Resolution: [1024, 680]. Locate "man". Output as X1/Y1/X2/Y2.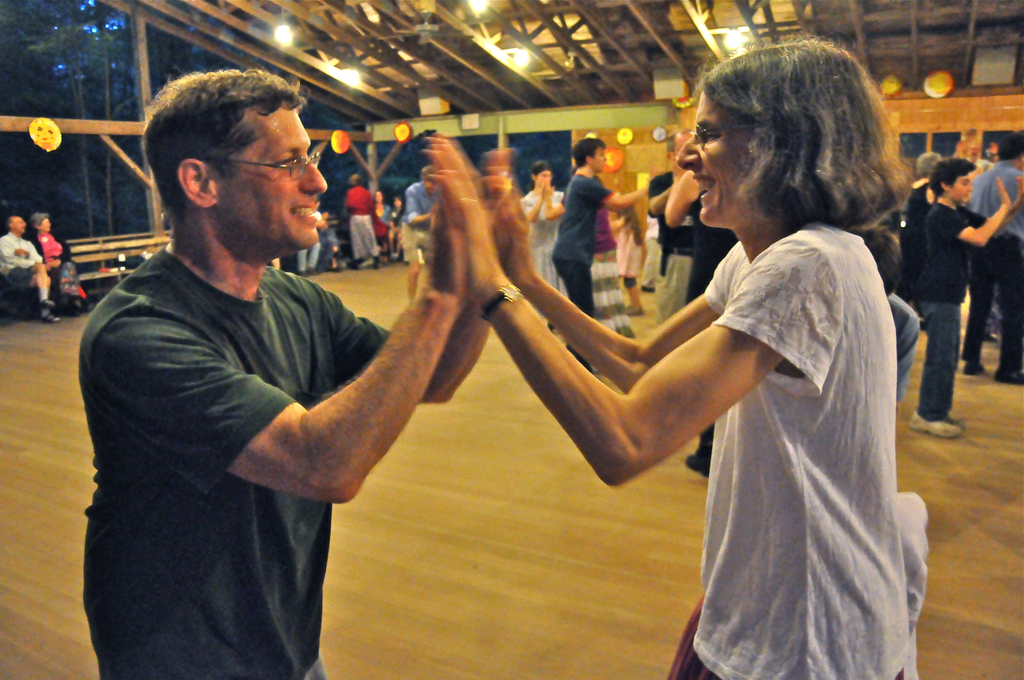
552/138/652/375.
